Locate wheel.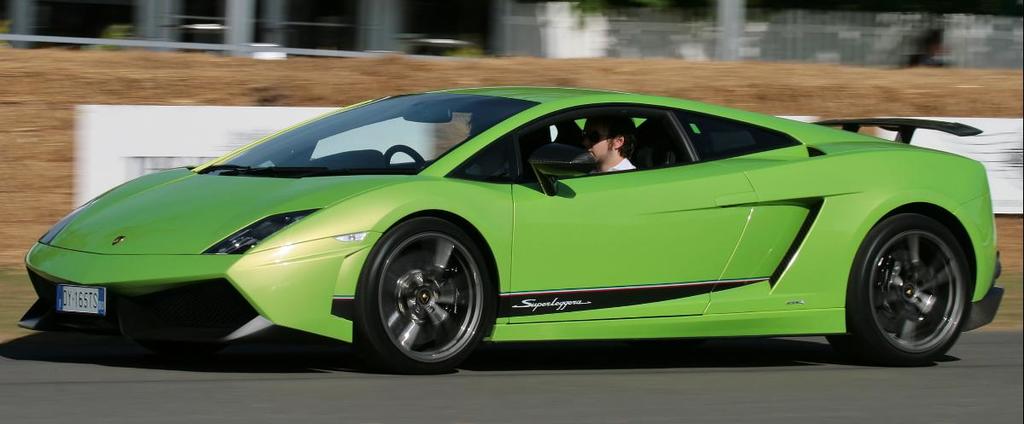
Bounding box: x1=849 y1=186 x2=977 y2=355.
